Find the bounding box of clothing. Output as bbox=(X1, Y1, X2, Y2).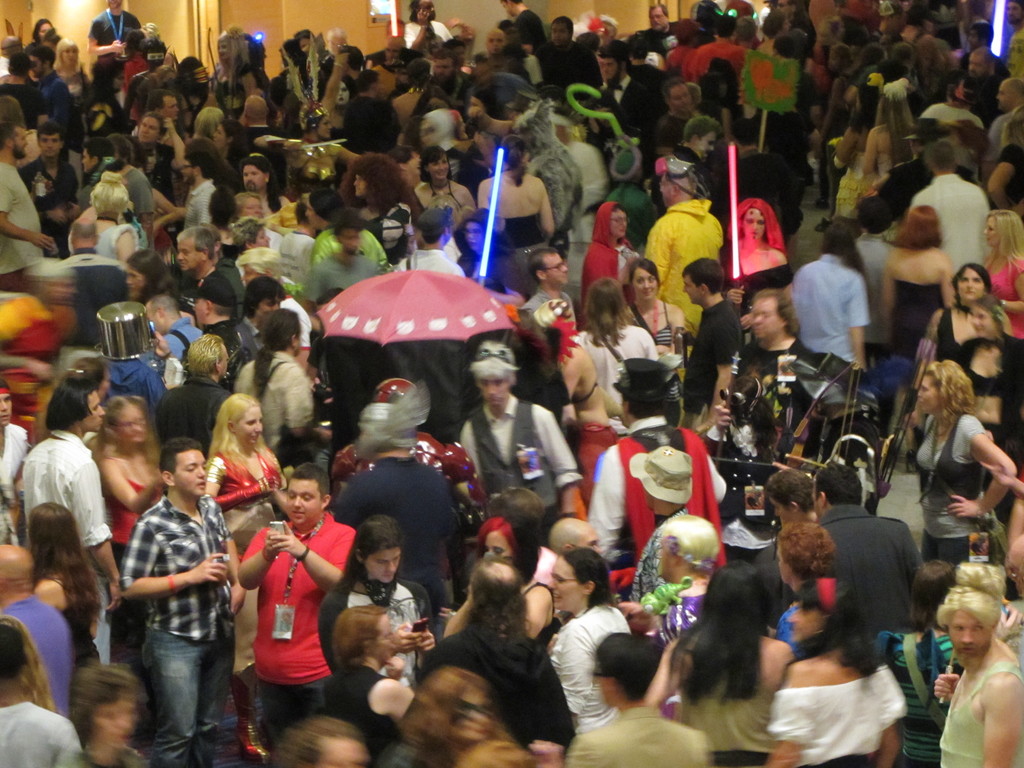
bbox=(460, 396, 580, 520).
